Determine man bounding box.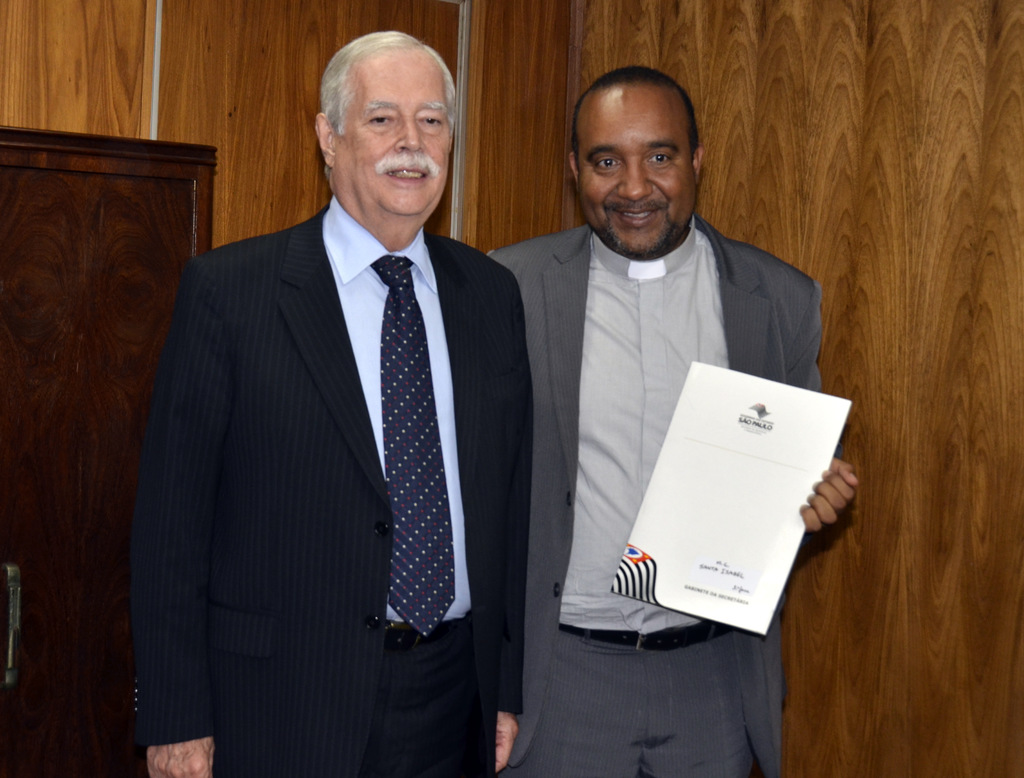
Determined: locate(130, 28, 538, 777).
